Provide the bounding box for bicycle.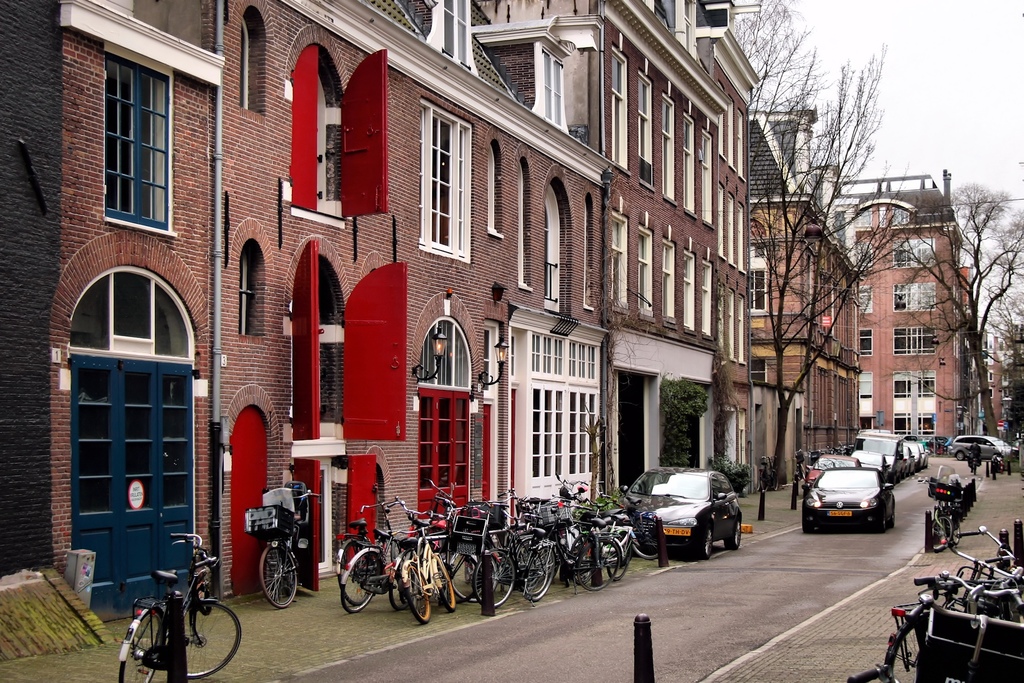
<region>400, 508, 461, 630</region>.
